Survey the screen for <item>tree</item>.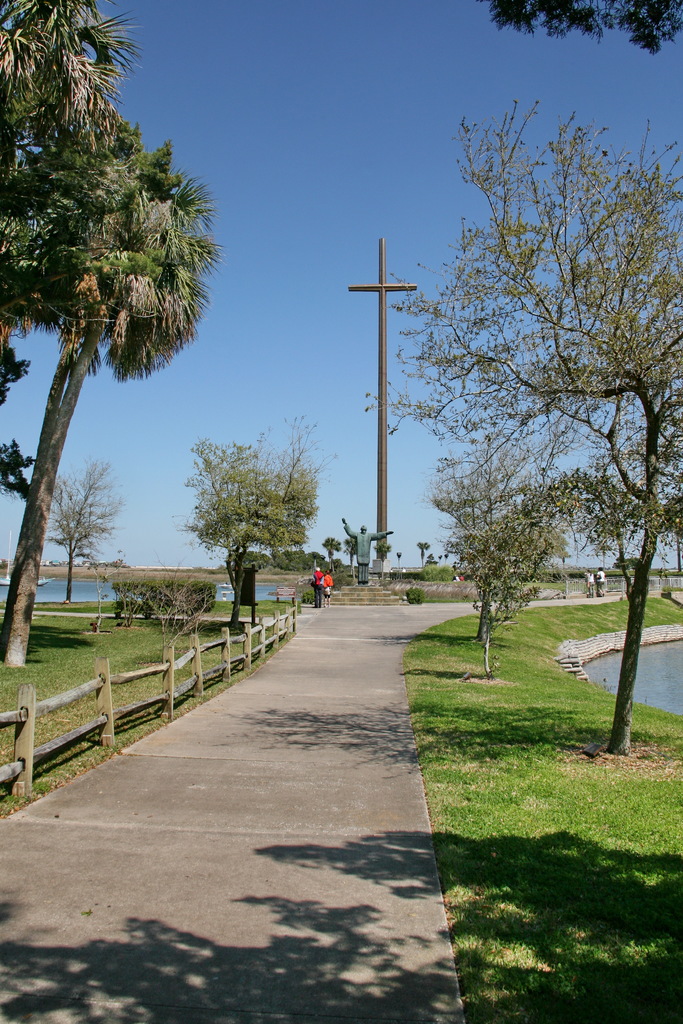
Survey found: bbox=[0, 0, 143, 405].
